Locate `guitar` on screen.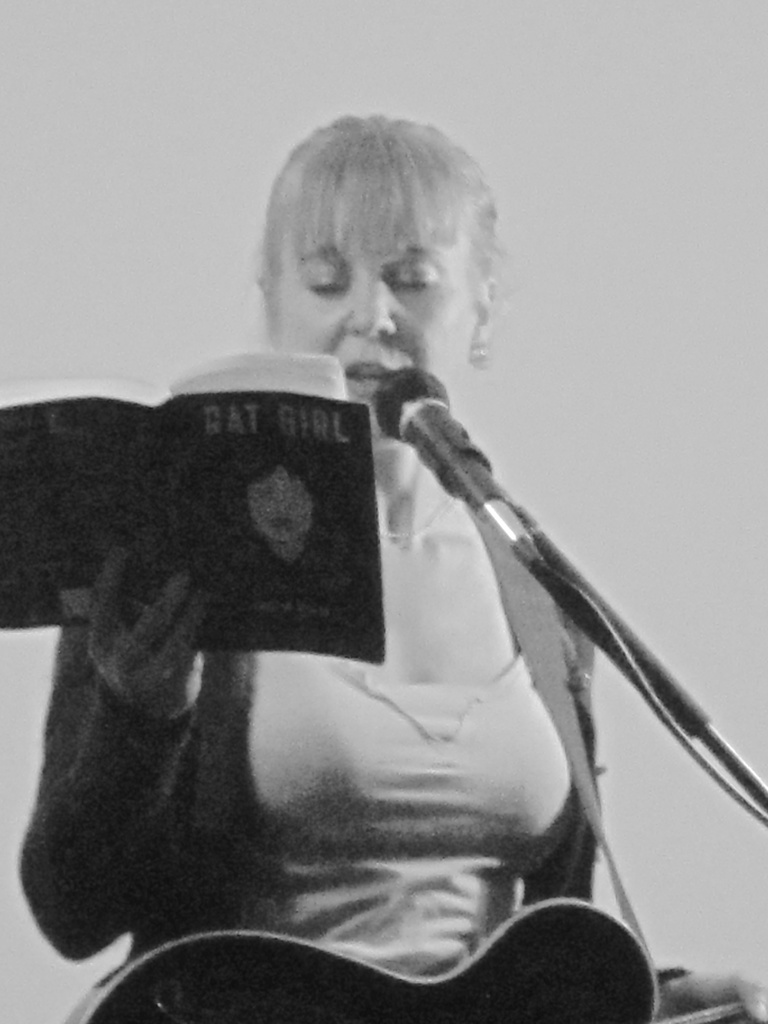
On screen at 61/890/767/1023.
